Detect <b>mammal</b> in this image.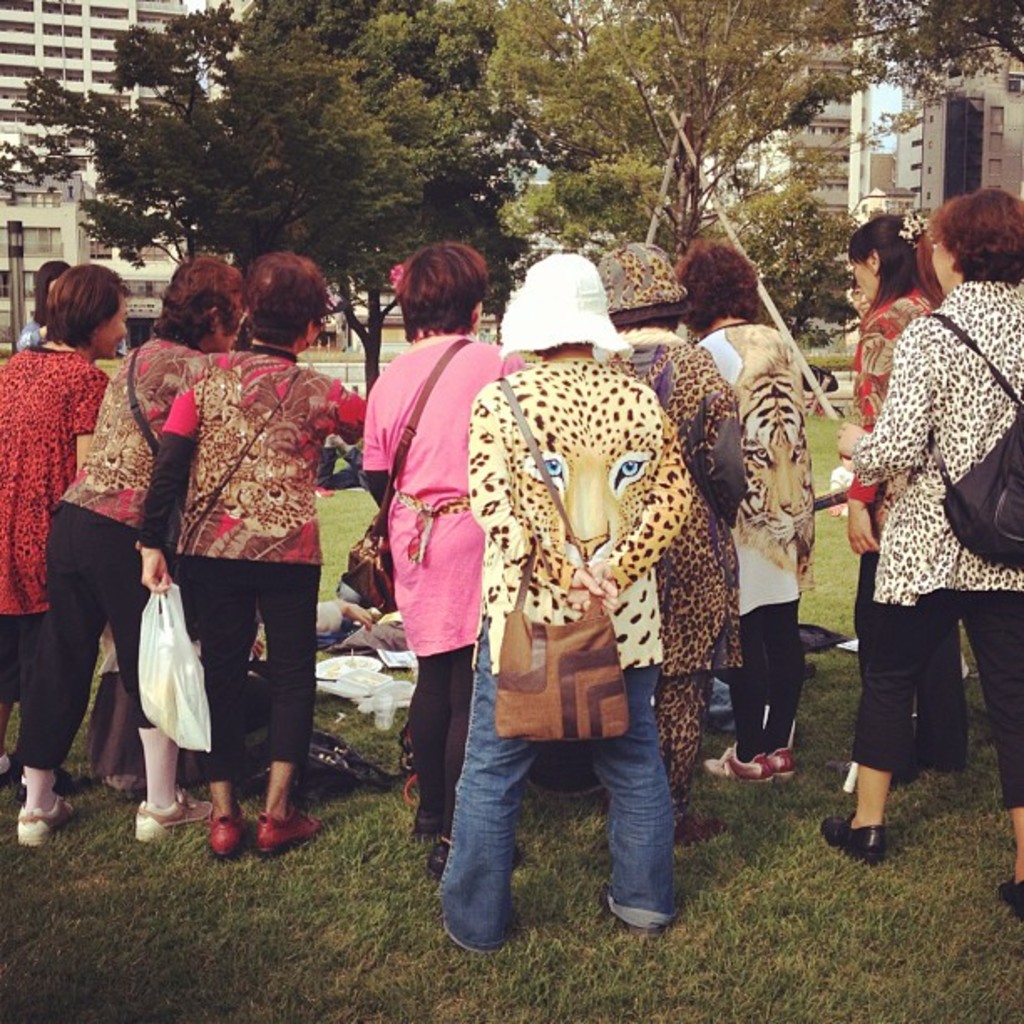
Detection: bbox(0, 261, 131, 775).
